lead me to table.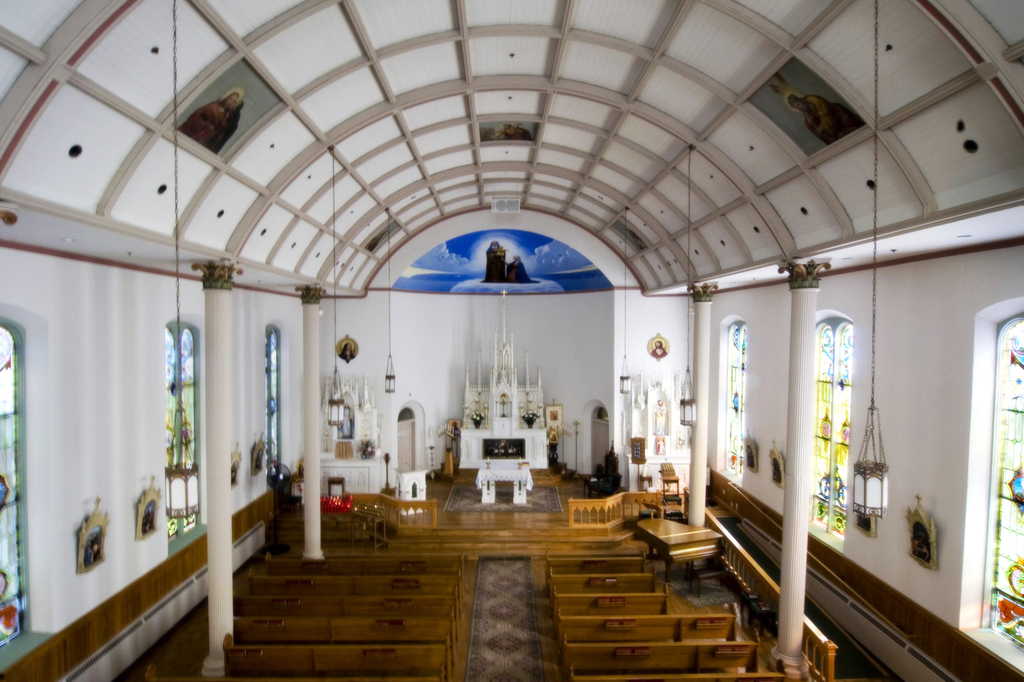
Lead to [left=543, top=551, right=648, bottom=598].
